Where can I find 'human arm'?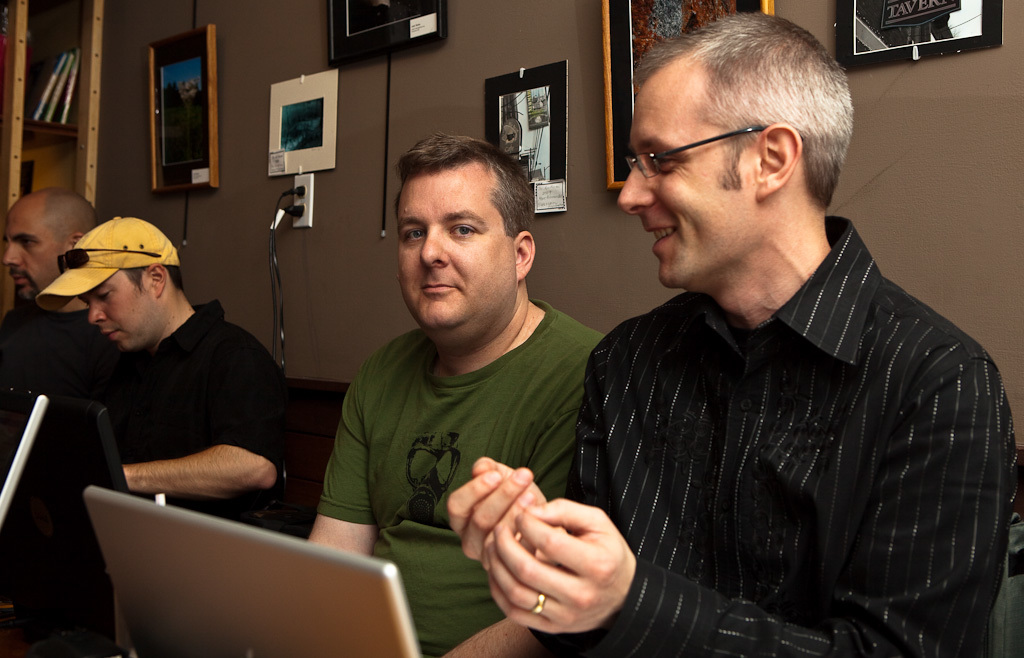
You can find it at 445,453,549,577.
